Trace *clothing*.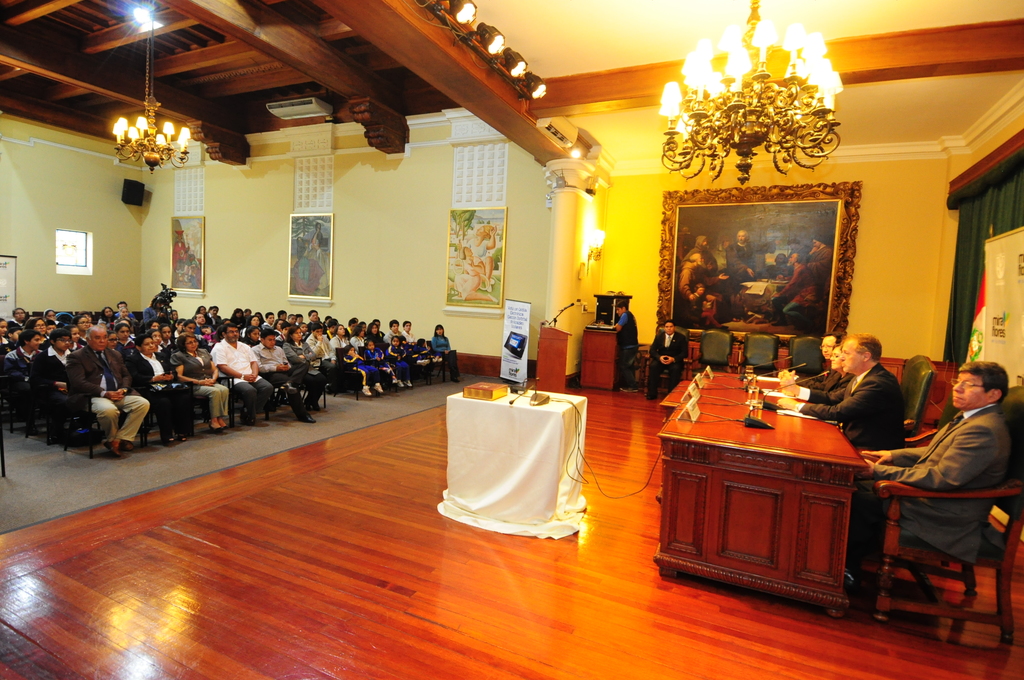
Traced to {"x1": 726, "y1": 238, "x2": 757, "y2": 293}.
